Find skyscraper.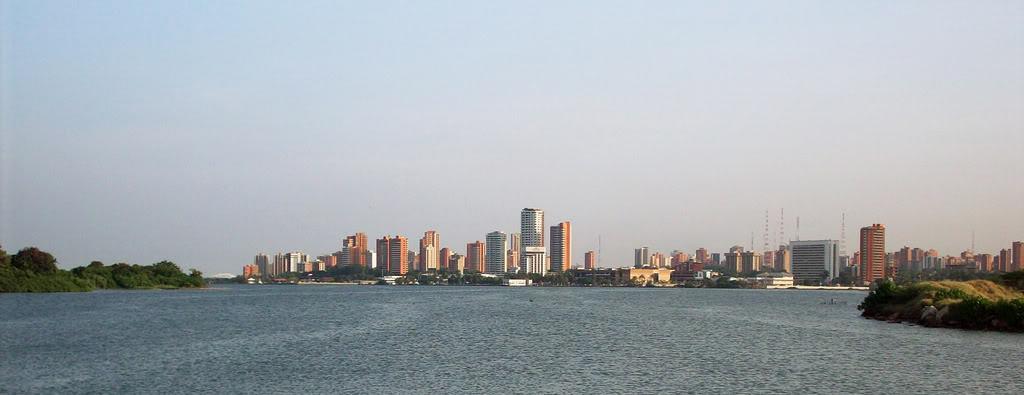
rect(863, 211, 912, 281).
